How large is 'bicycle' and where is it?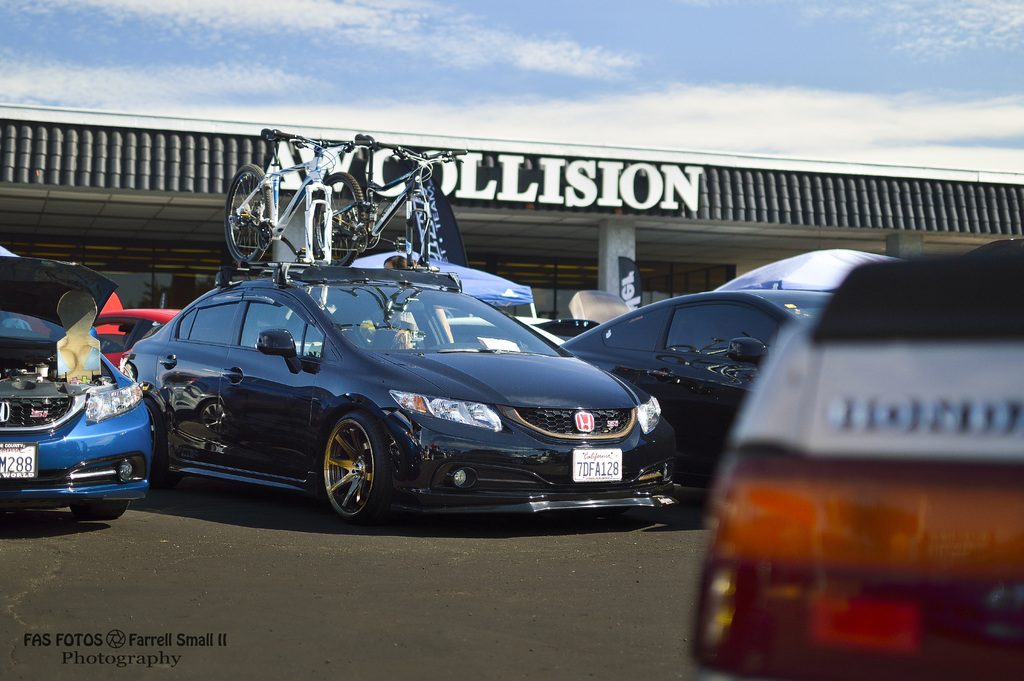
Bounding box: [222,126,372,272].
